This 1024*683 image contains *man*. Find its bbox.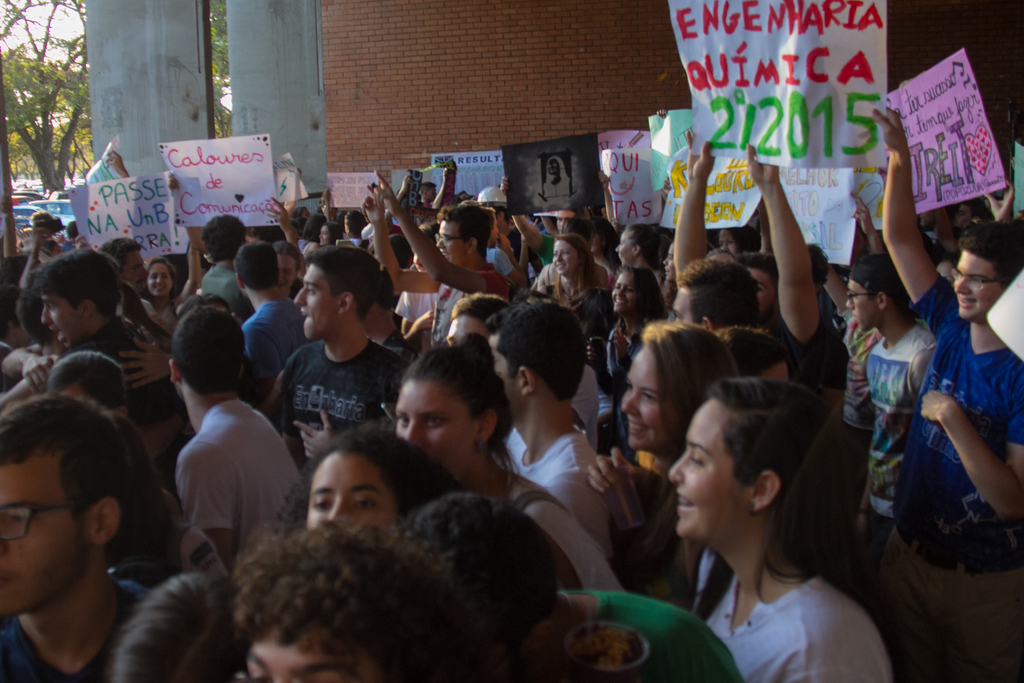
l=31, t=253, r=168, b=431.
